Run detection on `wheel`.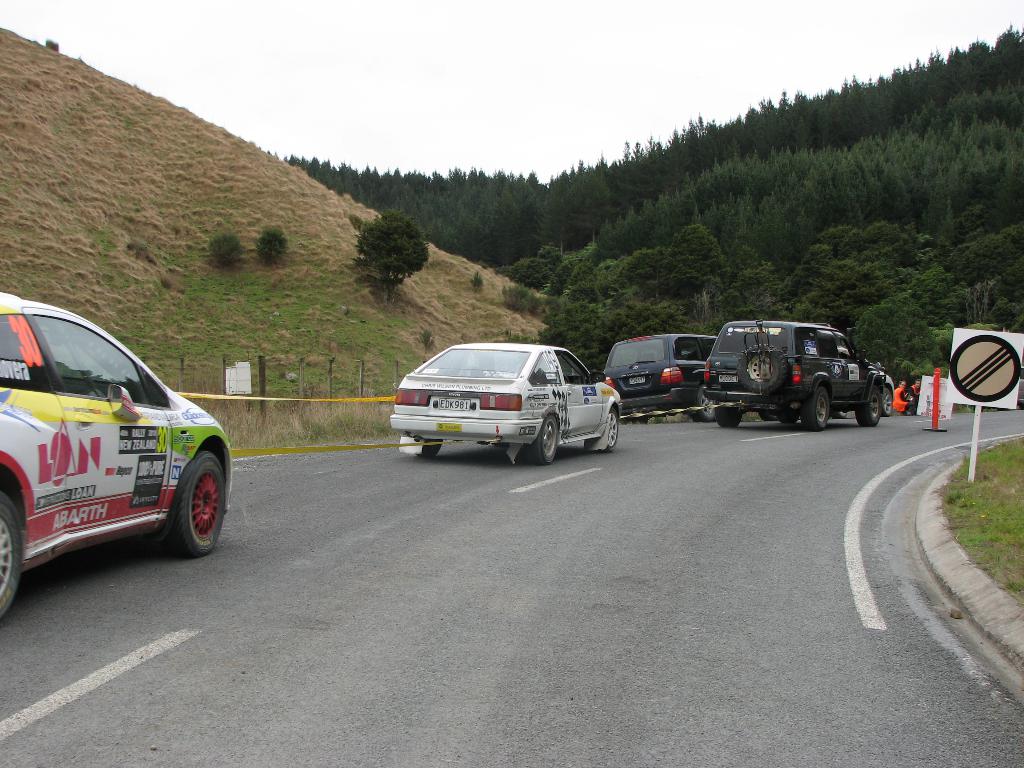
Result: <region>780, 413, 799, 424</region>.
